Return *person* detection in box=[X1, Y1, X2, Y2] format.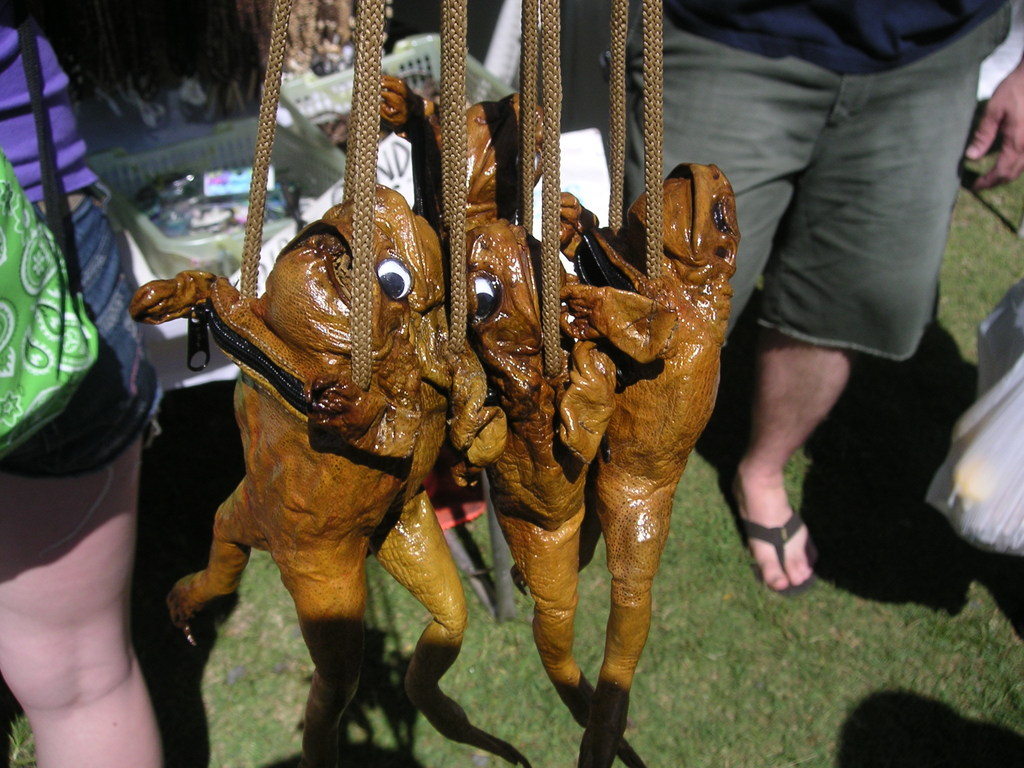
box=[0, 0, 190, 767].
